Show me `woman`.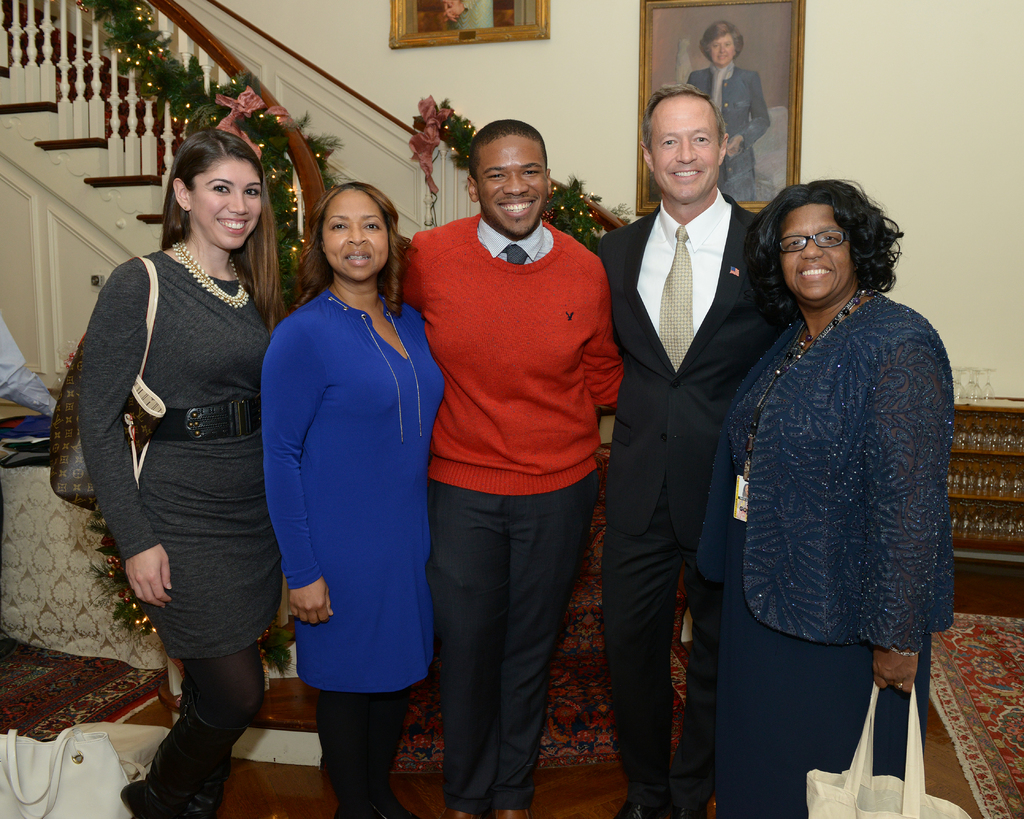
`woman` is here: [left=705, top=176, right=950, bottom=818].
